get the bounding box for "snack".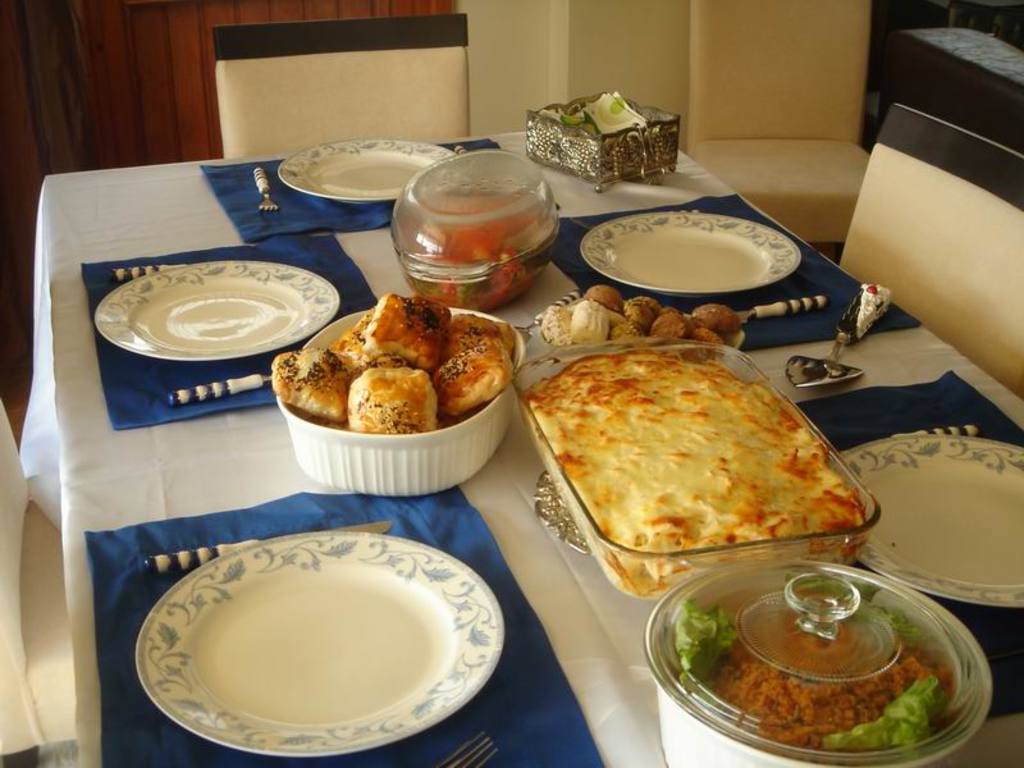
select_region(329, 306, 385, 384).
